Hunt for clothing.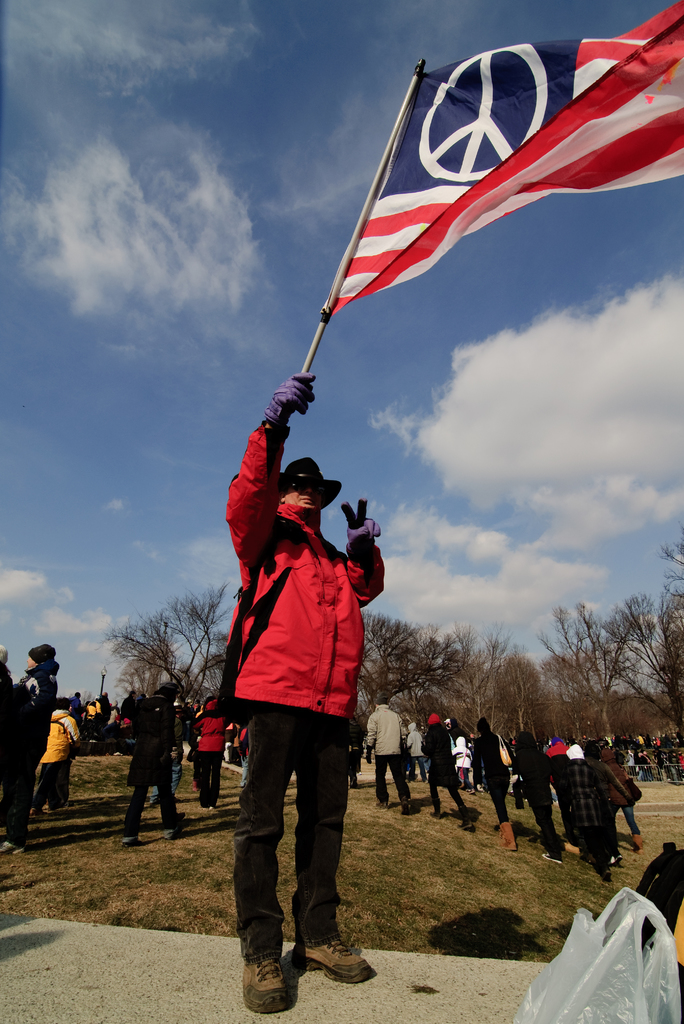
Hunted down at [x1=553, y1=752, x2=616, y2=851].
